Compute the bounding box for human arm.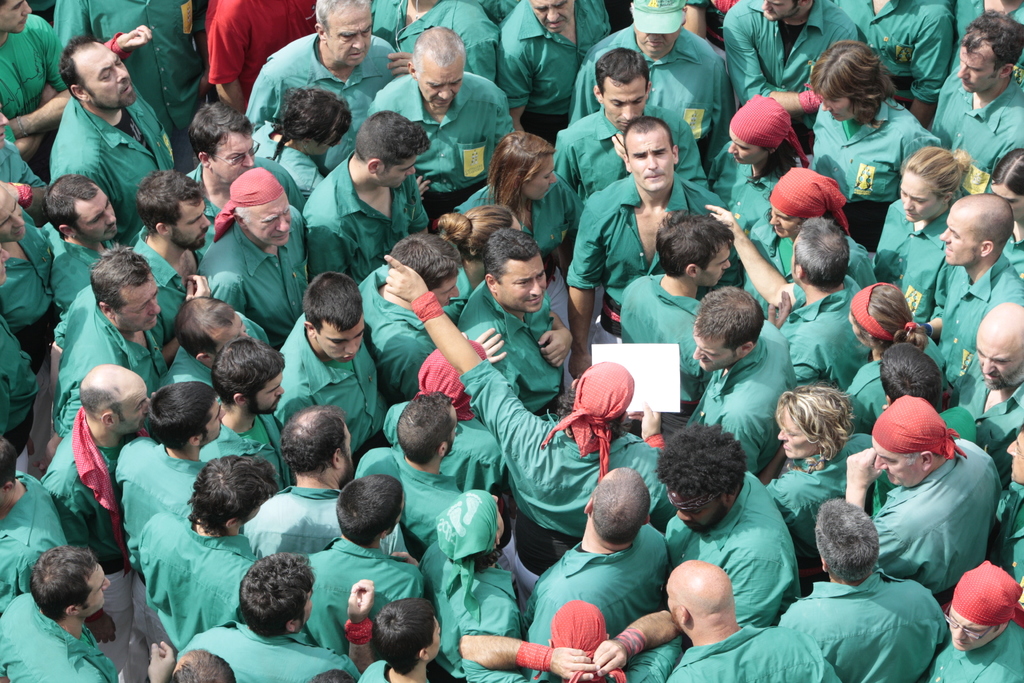
region(973, 122, 1023, 161).
